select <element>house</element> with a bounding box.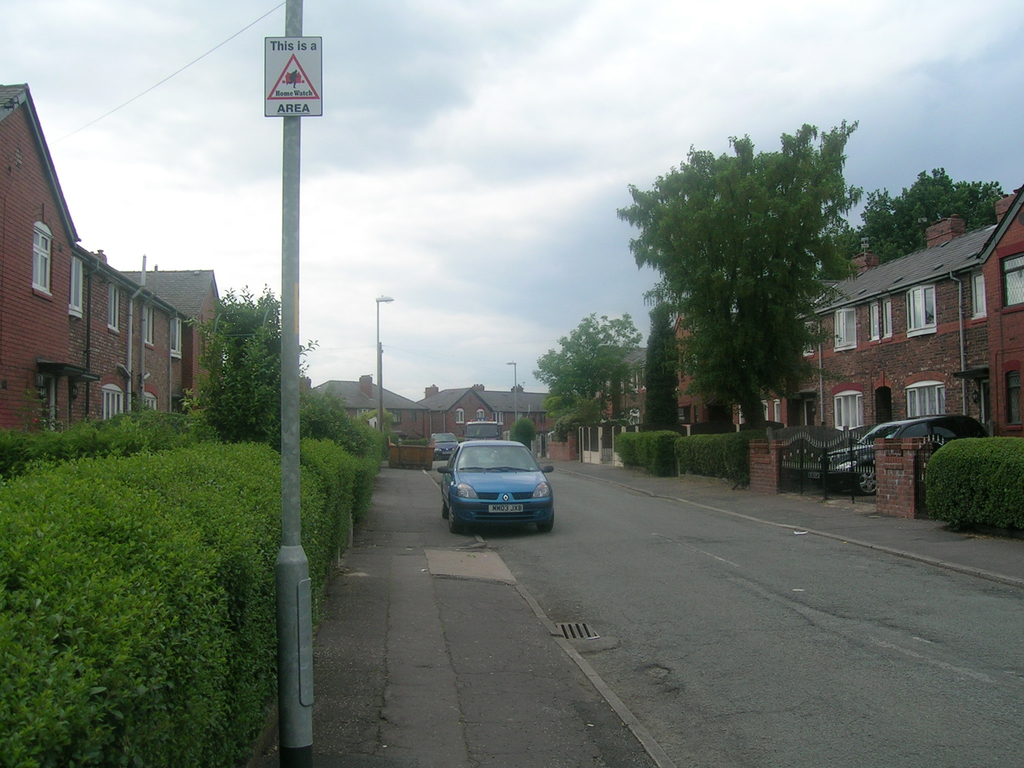
pyautogui.locateOnScreen(1, 148, 215, 468).
